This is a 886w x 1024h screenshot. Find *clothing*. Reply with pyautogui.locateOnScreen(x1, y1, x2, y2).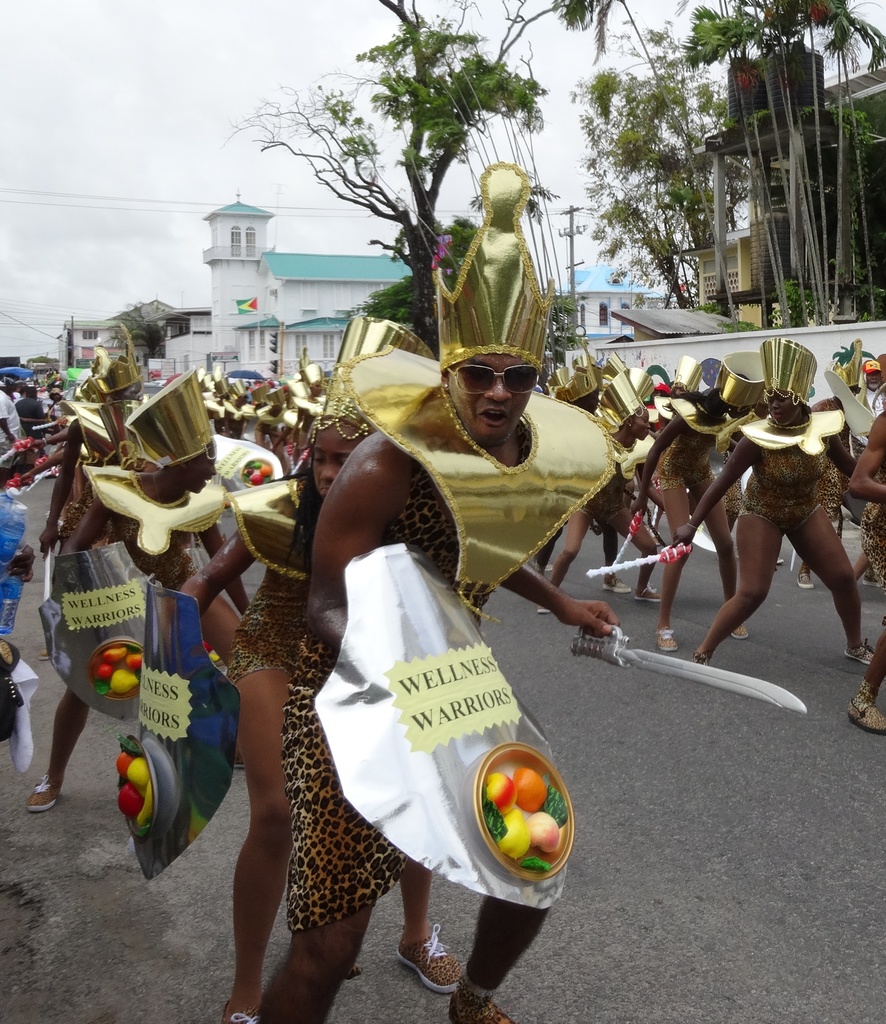
pyautogui.locateOnScreen(862, 459, 885, 590).
